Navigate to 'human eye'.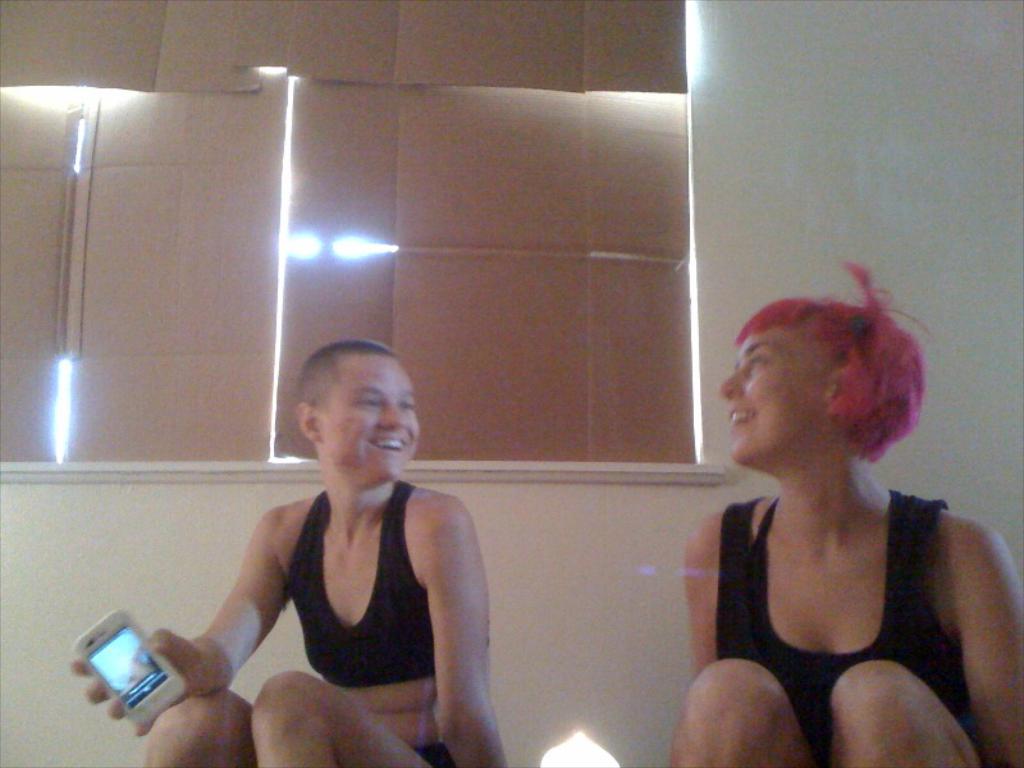
Navigation target: region(394, 392, 417, 413).
